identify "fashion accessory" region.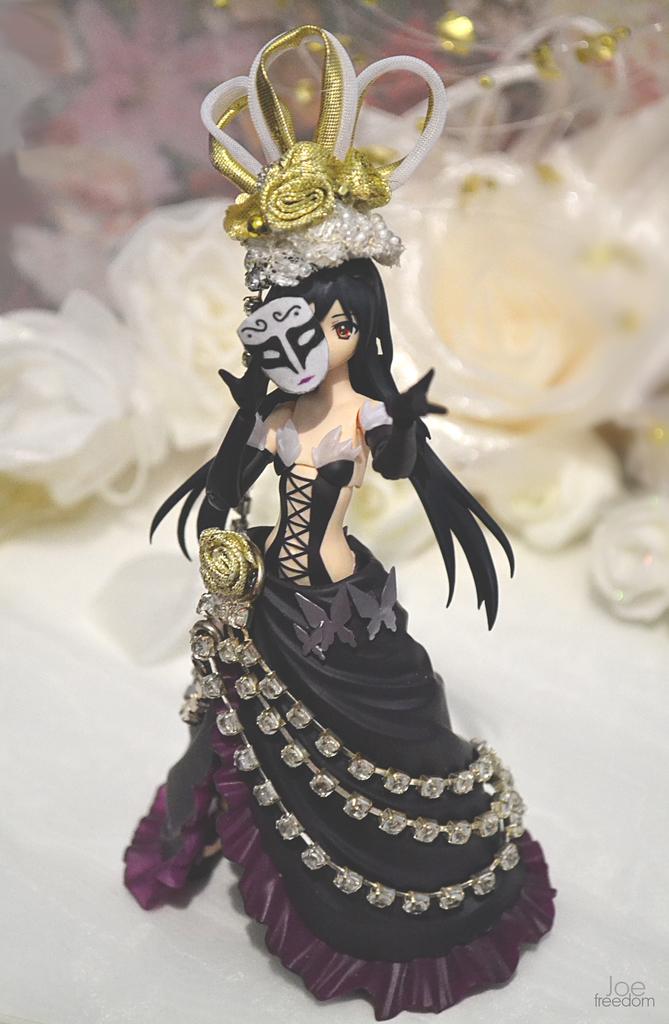
Region: l=342, t=566, r=400, b=643.
